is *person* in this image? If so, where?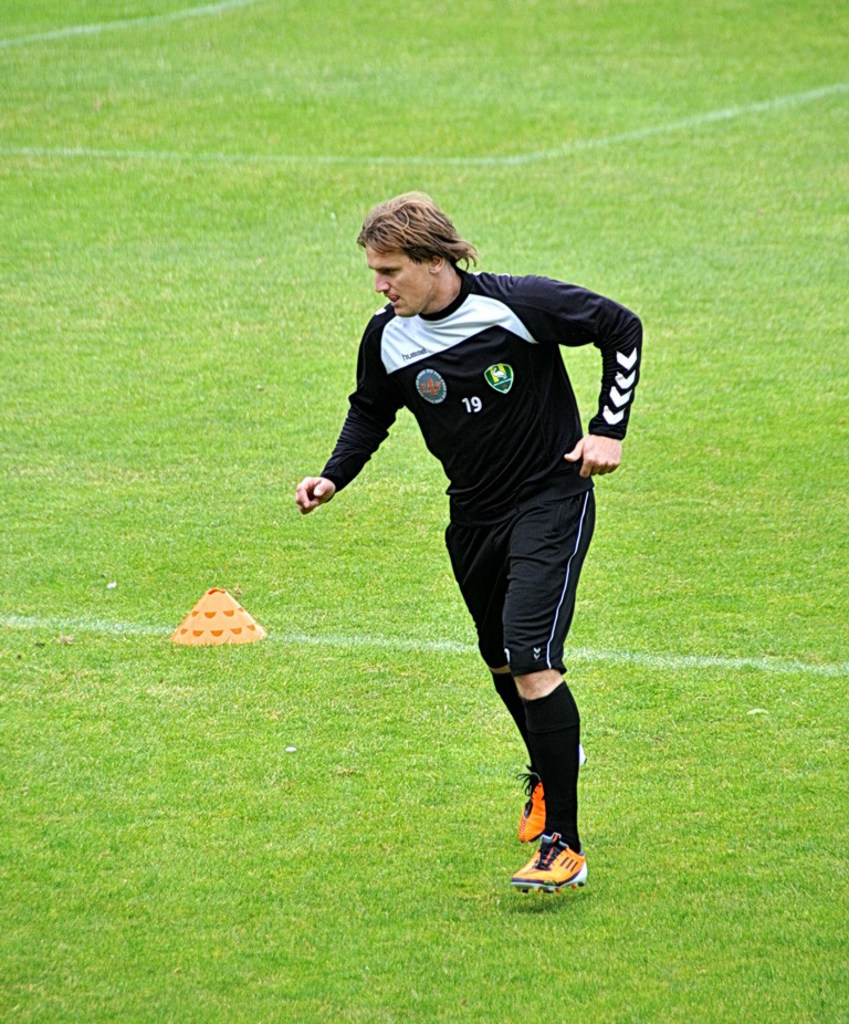
Yes, at box=[294, 189, 638, 896].
